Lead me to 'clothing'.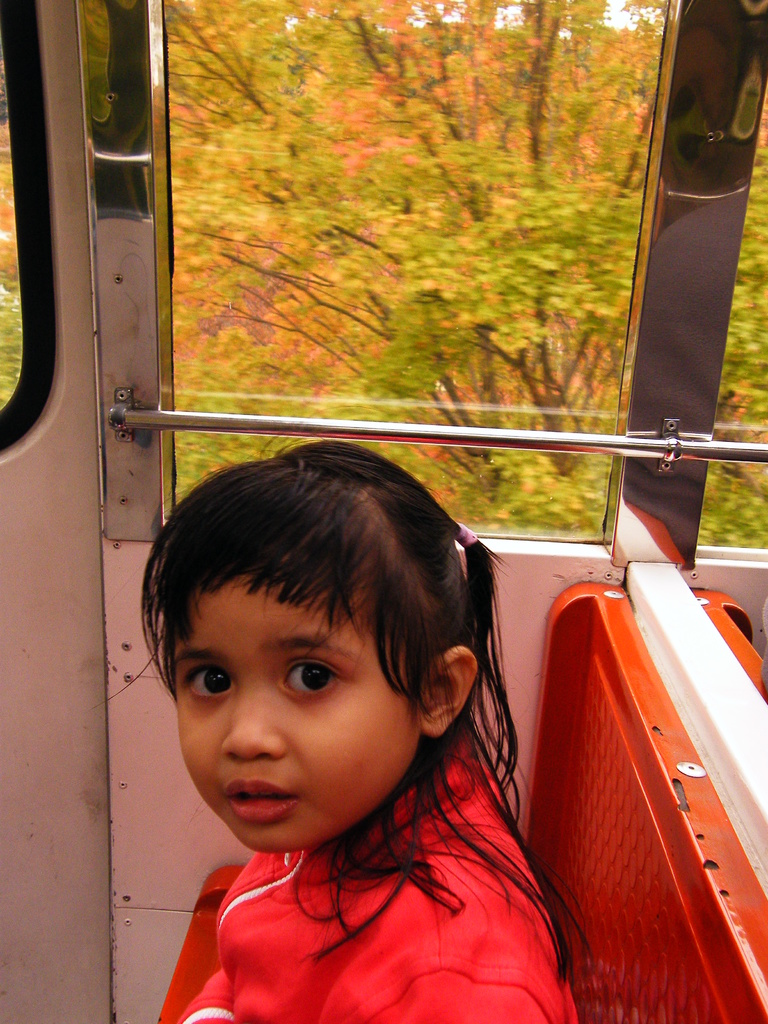
Lead to Rect(175, 739, 579, 1023).
